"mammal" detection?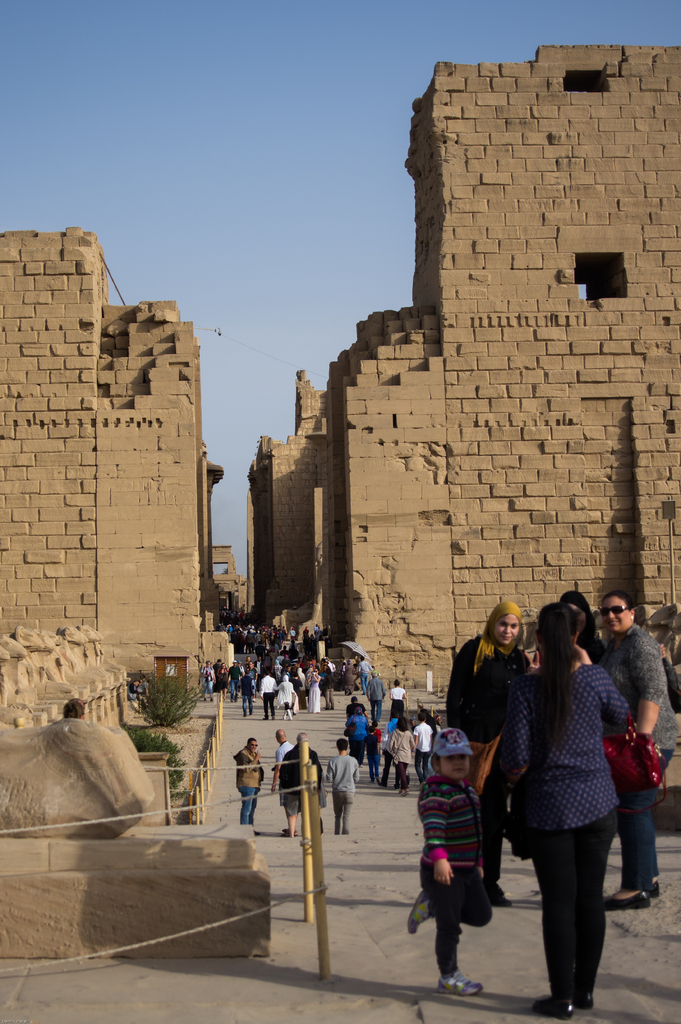
{"x1": 405, "y1": 724, "x2": 493, "y2": 999}
